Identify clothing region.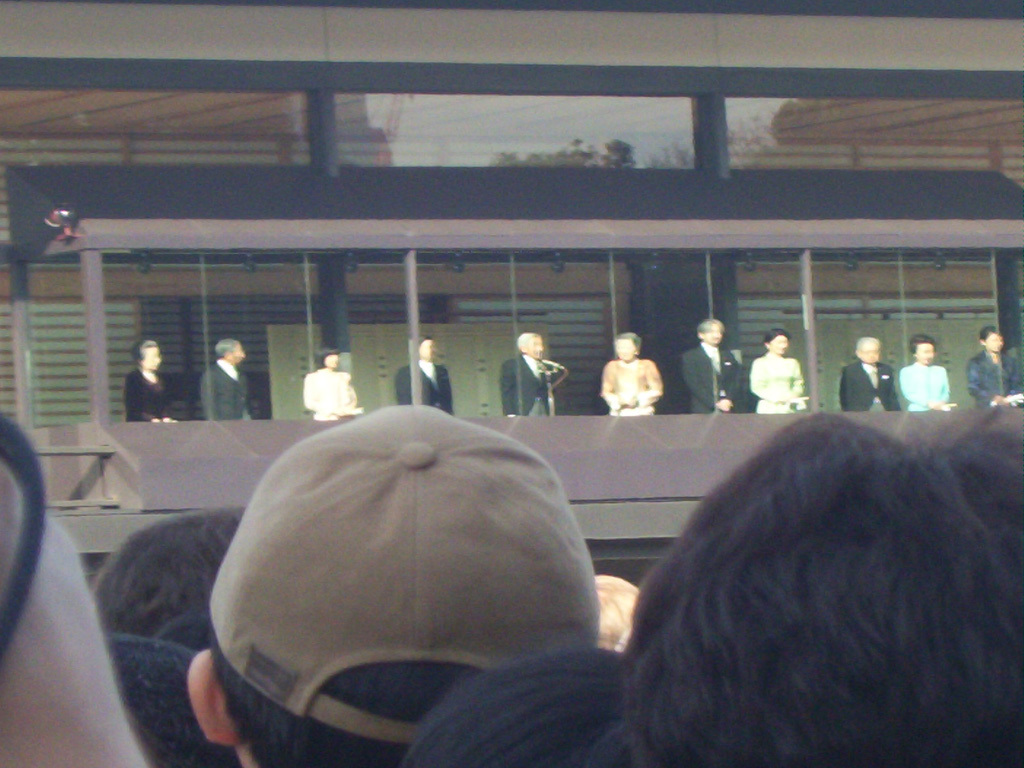
Region: bbox=[967, 351, 1023, 412].
